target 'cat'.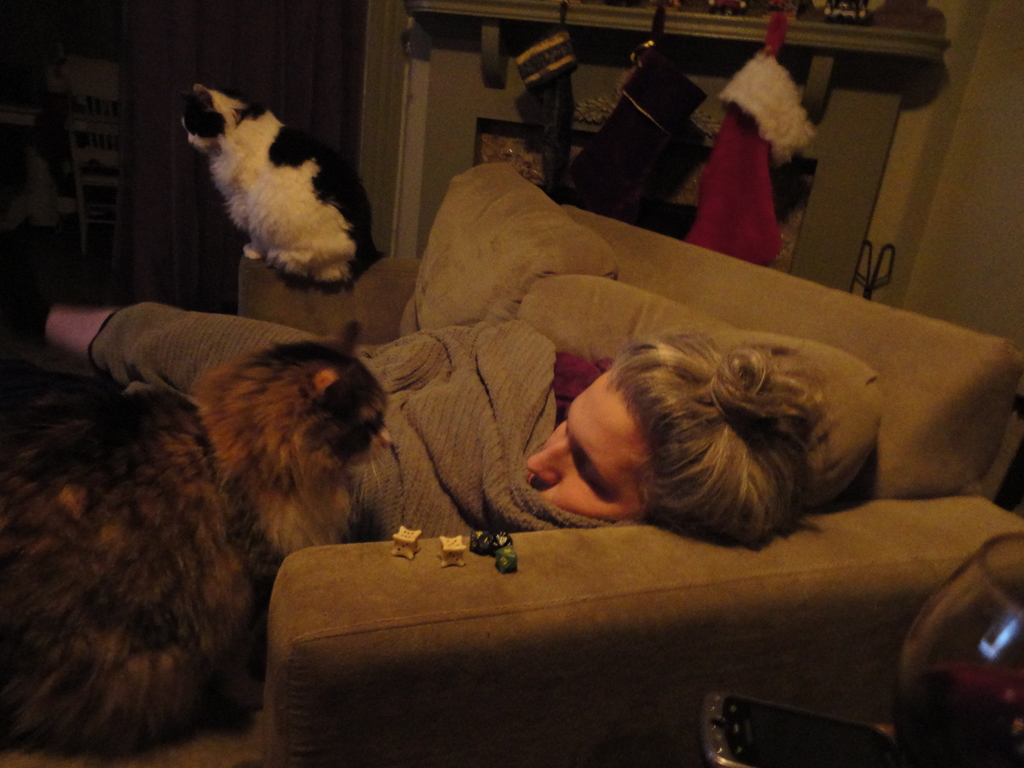
Target region: rect(177, 82, 388, 288).
